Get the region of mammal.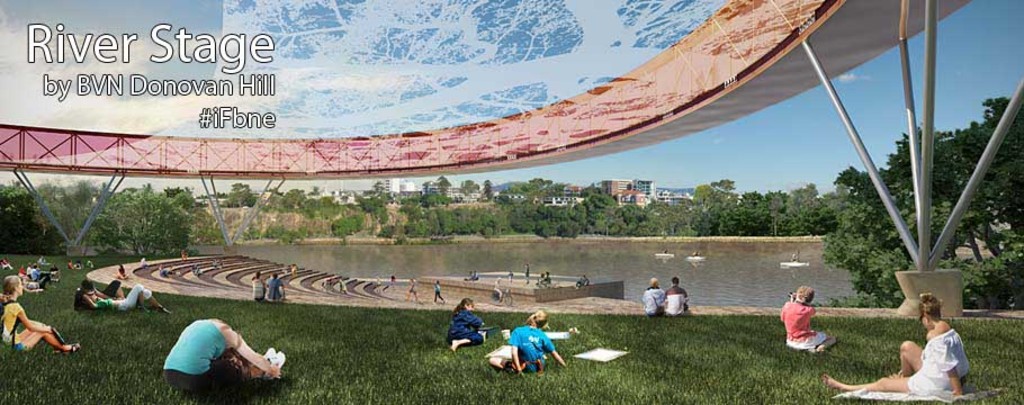
box(179, 250, 186, 263).
